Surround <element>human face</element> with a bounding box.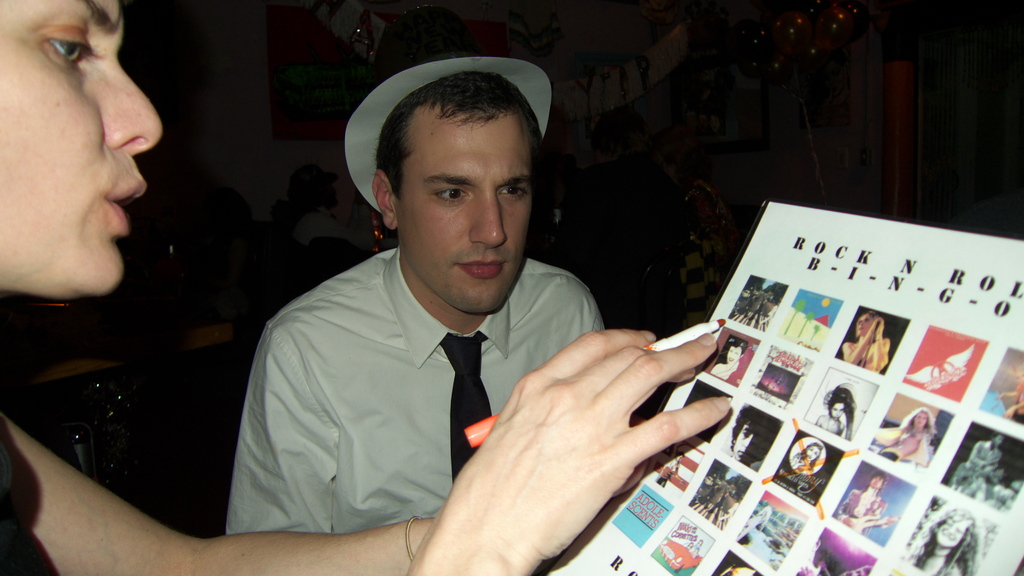
<bbox>808, 448, 820, 459</bbox>.
